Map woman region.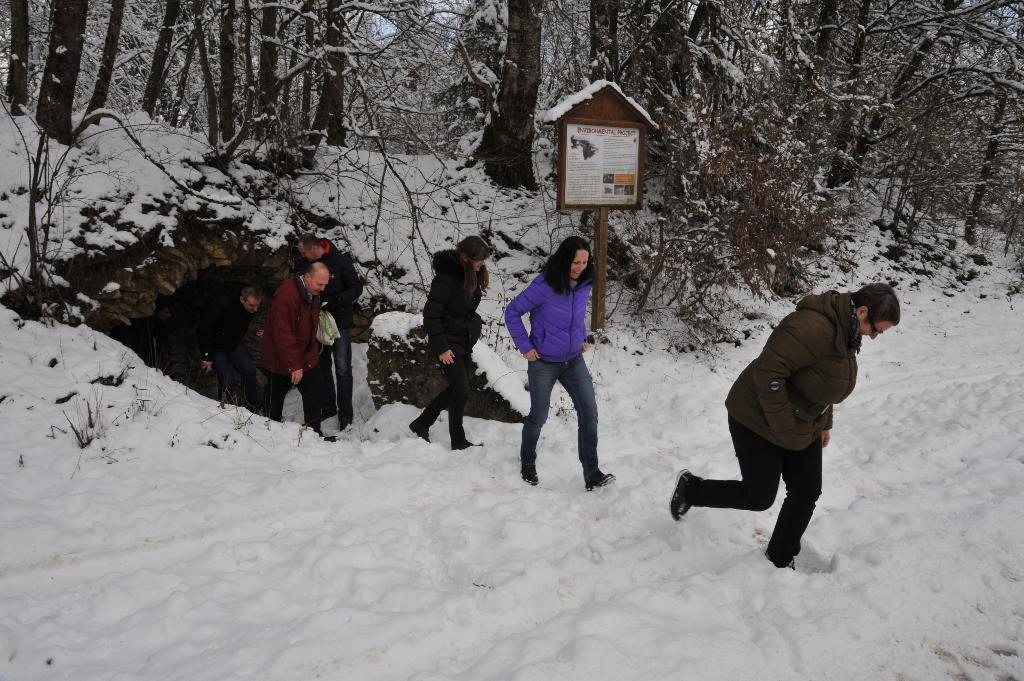
Mapped to select_region(403, 233, 485, 458).
